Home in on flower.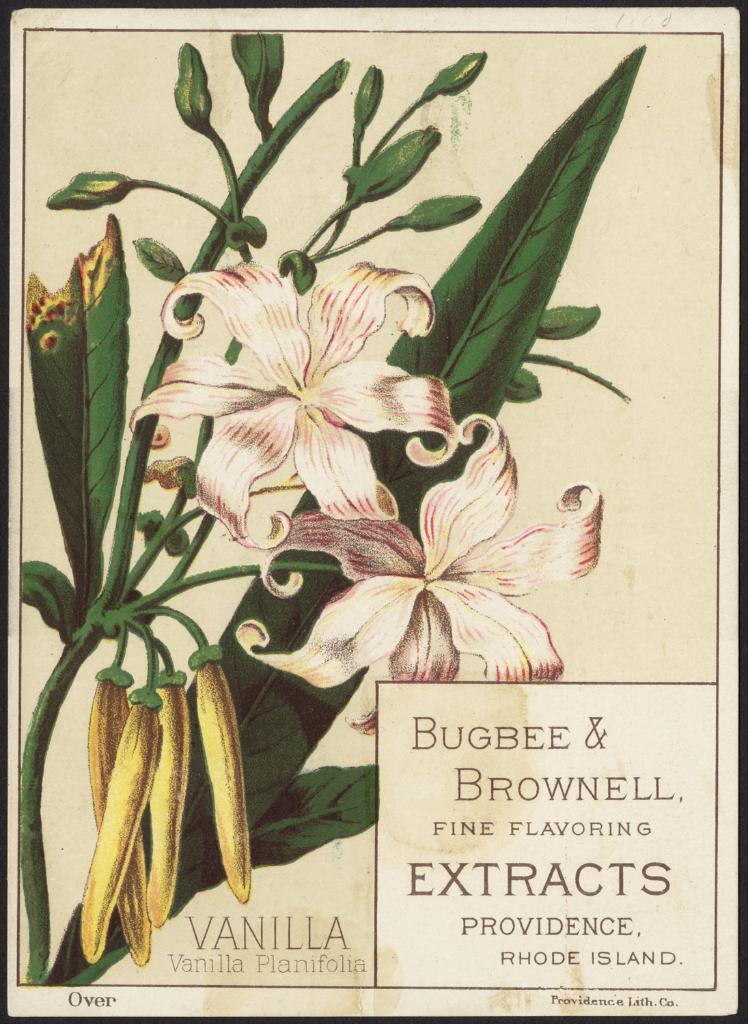
Homed in at x1=233 y1=410 x2=605 y2=776.
